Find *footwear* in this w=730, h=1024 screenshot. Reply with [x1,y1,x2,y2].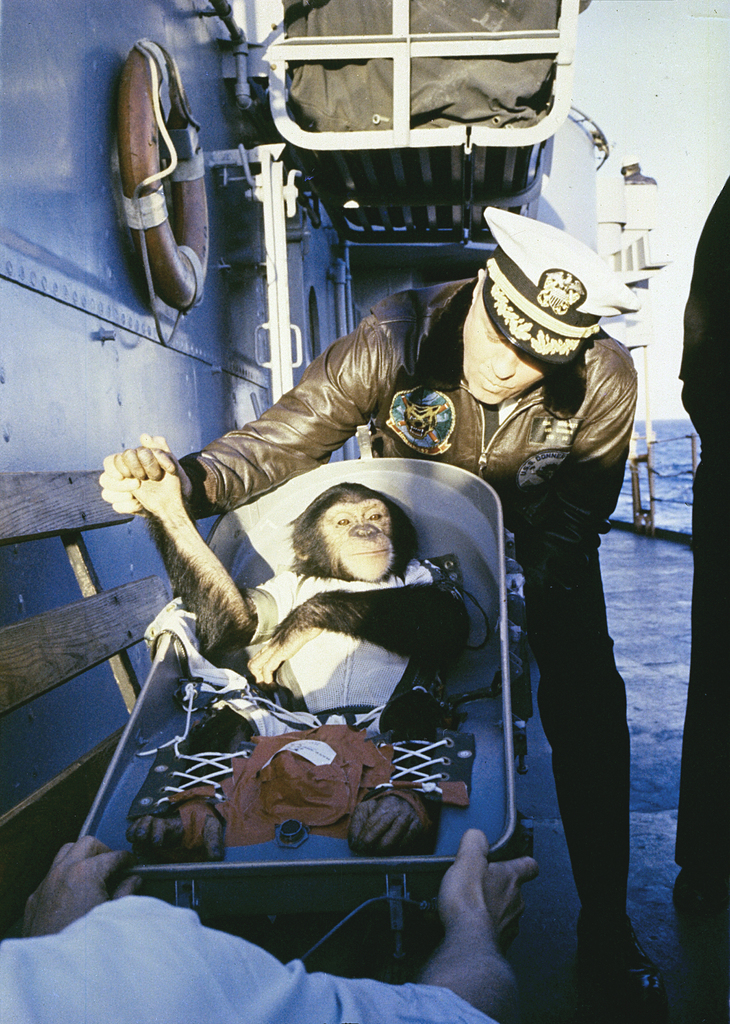
[573,911,666,1016].
